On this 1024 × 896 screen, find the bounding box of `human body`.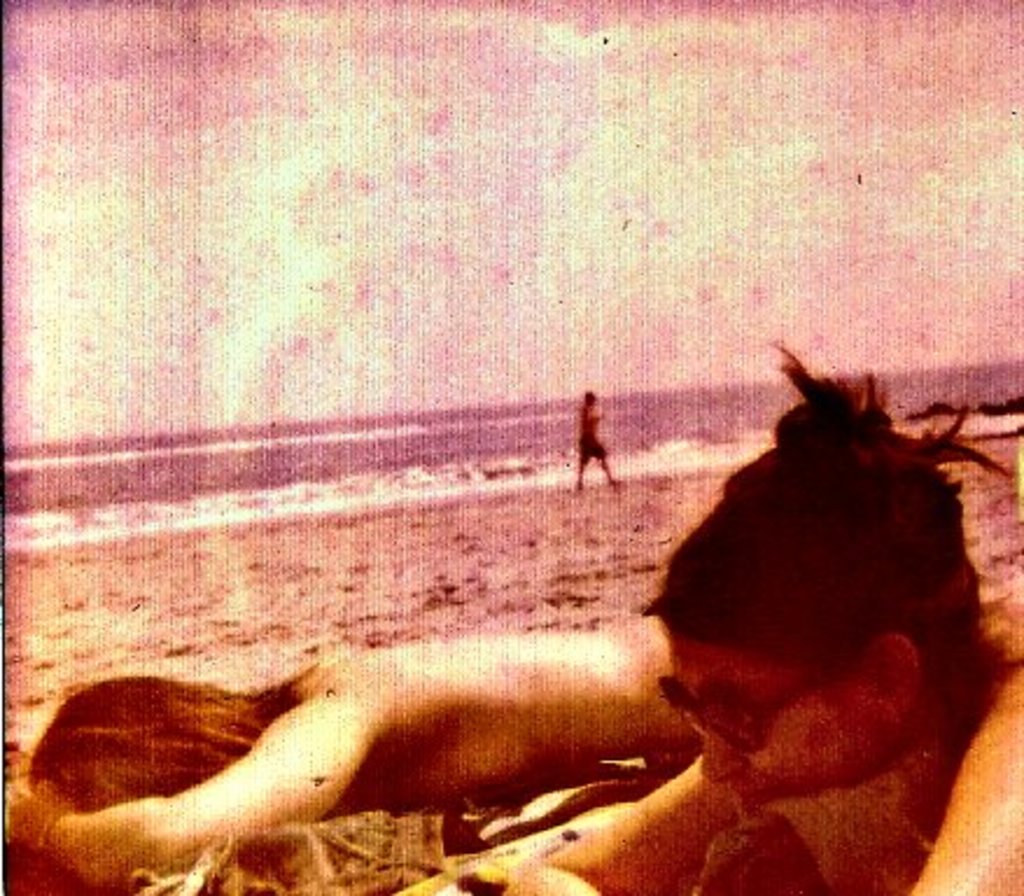
Bounding box: (x1=513, y1=663, x2=1022, y2=894).
